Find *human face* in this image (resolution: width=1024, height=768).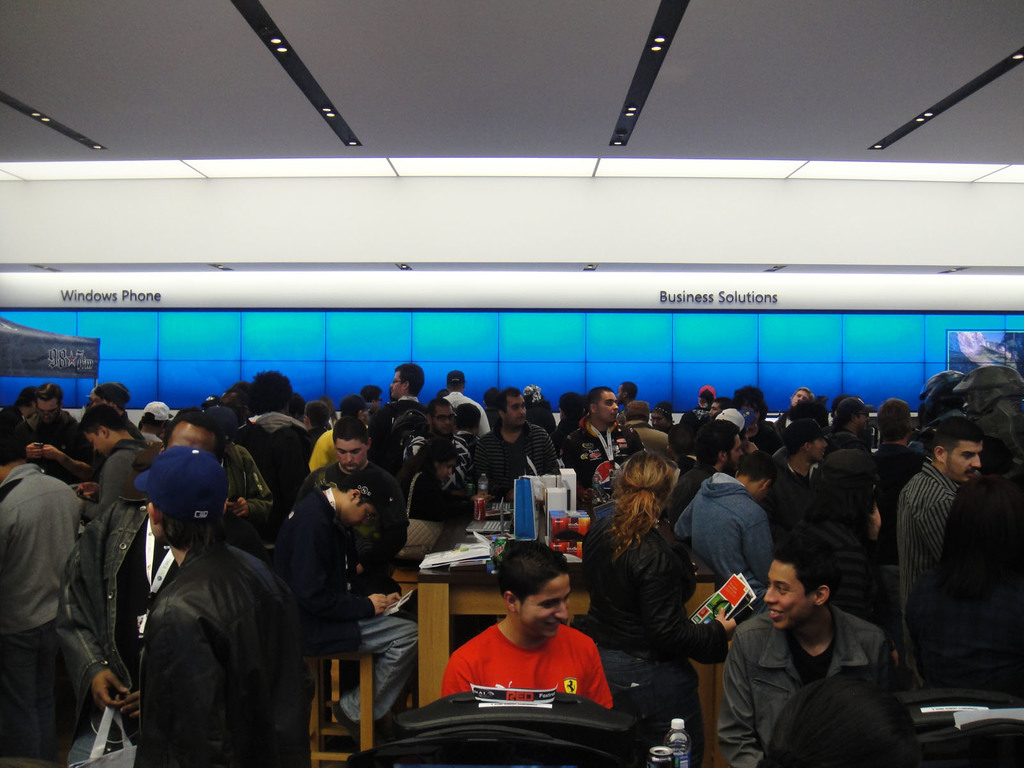
detection(511, 389, 530, 429).
